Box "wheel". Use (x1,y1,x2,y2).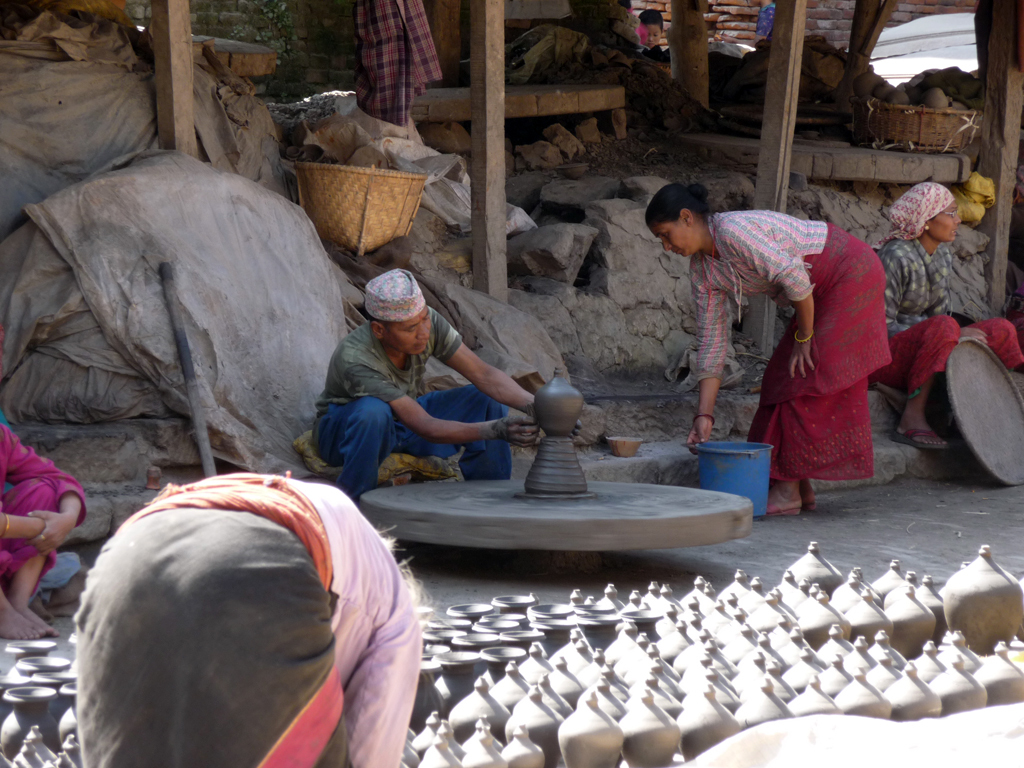
(411,87,626,118).
